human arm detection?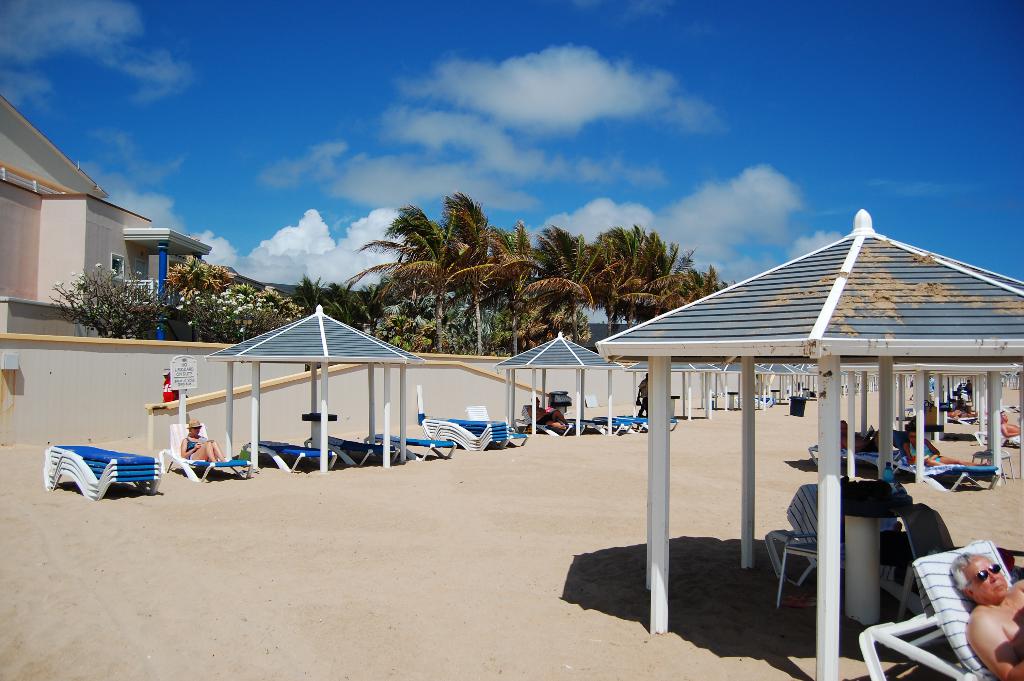
left=844, top=438, right=868, bottom=455
